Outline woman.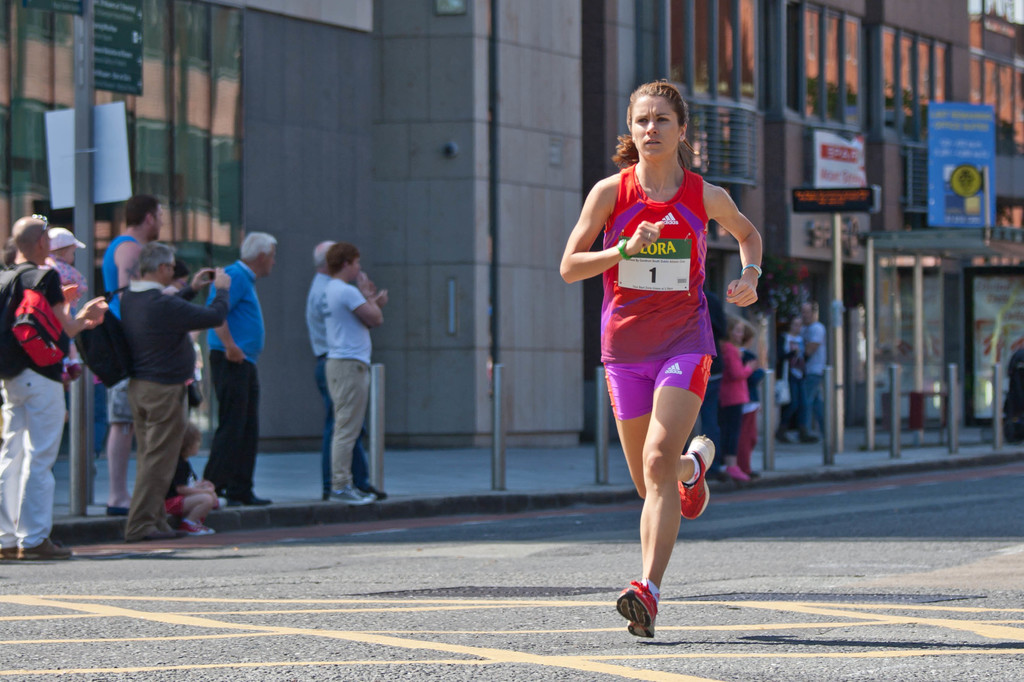
Outline: box(569, 97, 761, 616).
